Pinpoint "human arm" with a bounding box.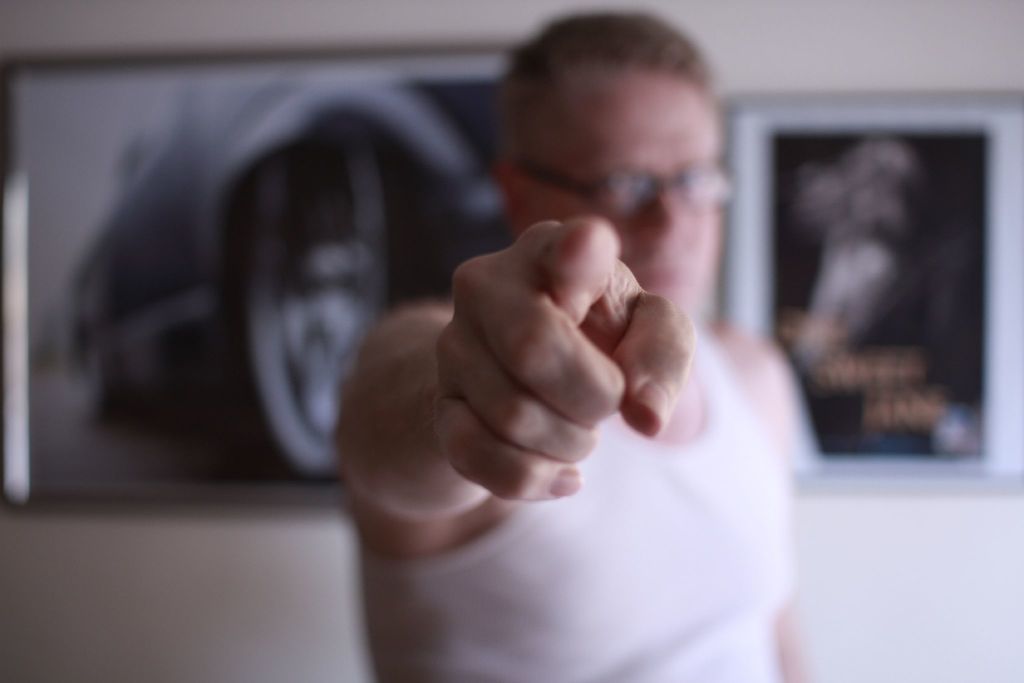
[x1=372, y1=200, x2=741, y2=595].
